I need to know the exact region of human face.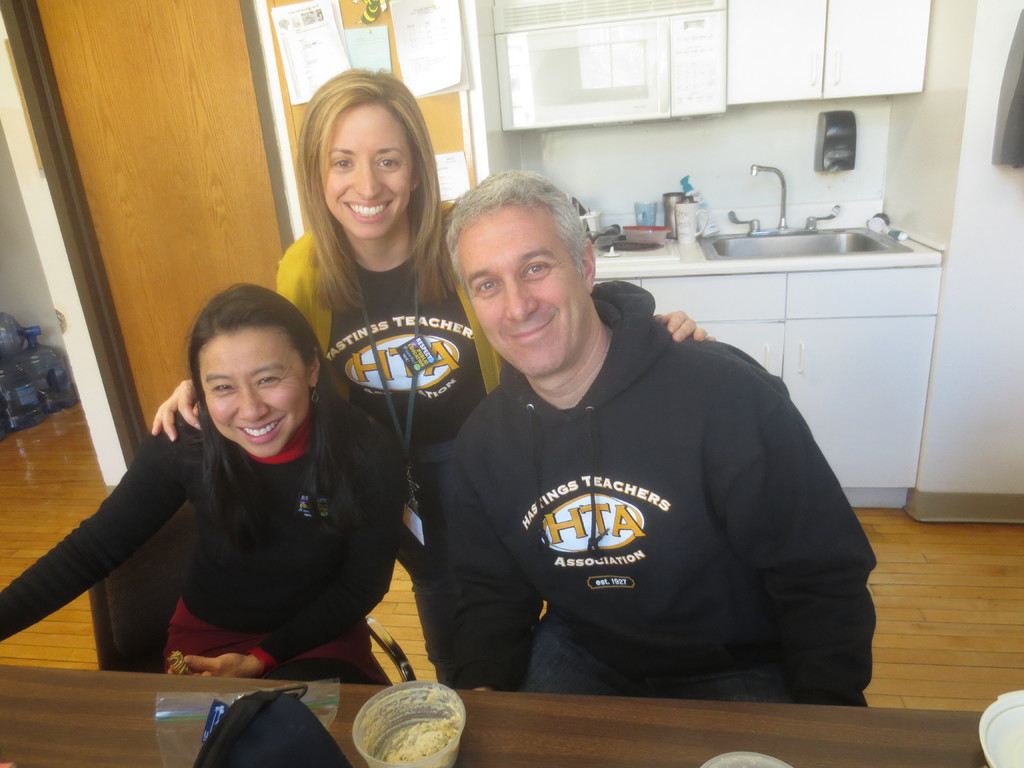
Region: 199, 329, 310, 457.
